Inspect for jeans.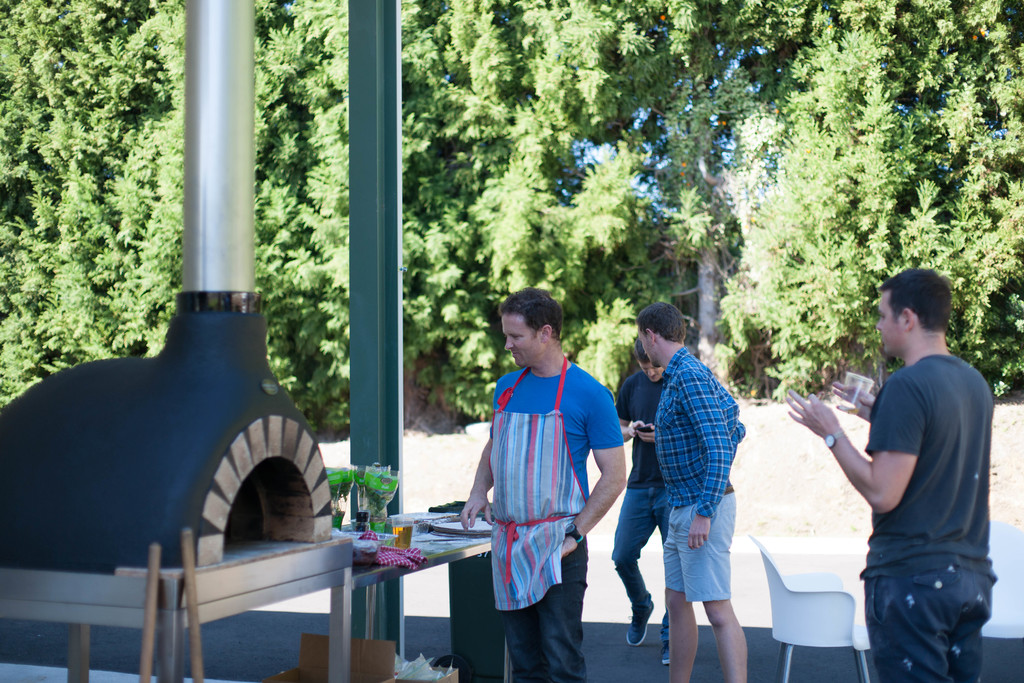
Inspection: [x1=608, y1=483, x2=687, y2=638].
